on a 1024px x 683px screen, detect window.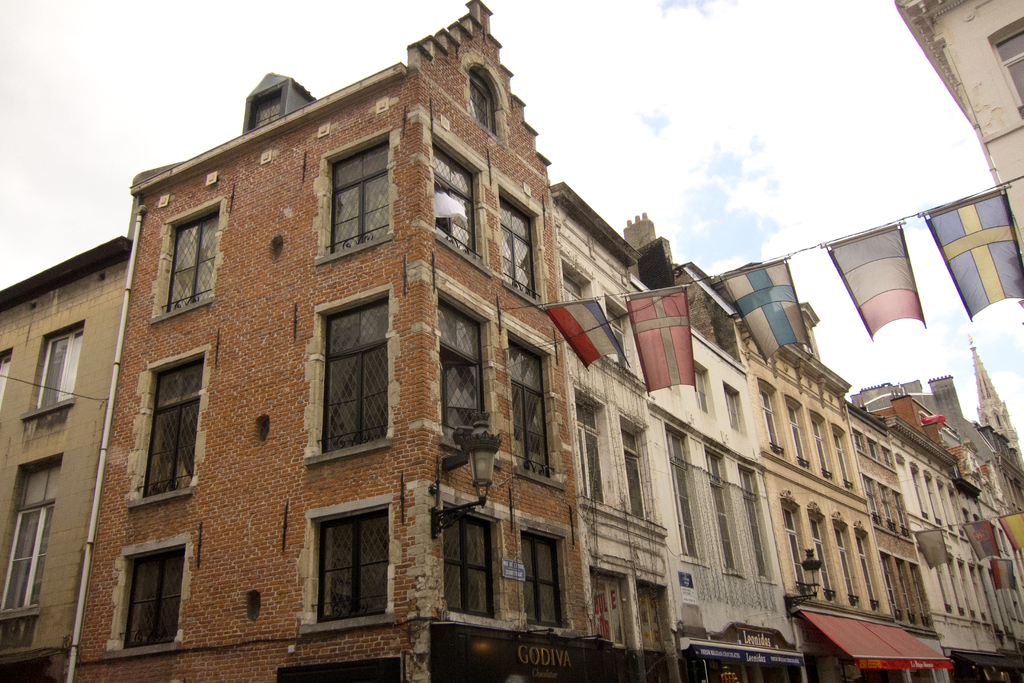
(left=507, top=340, right=556, bottom=477).
